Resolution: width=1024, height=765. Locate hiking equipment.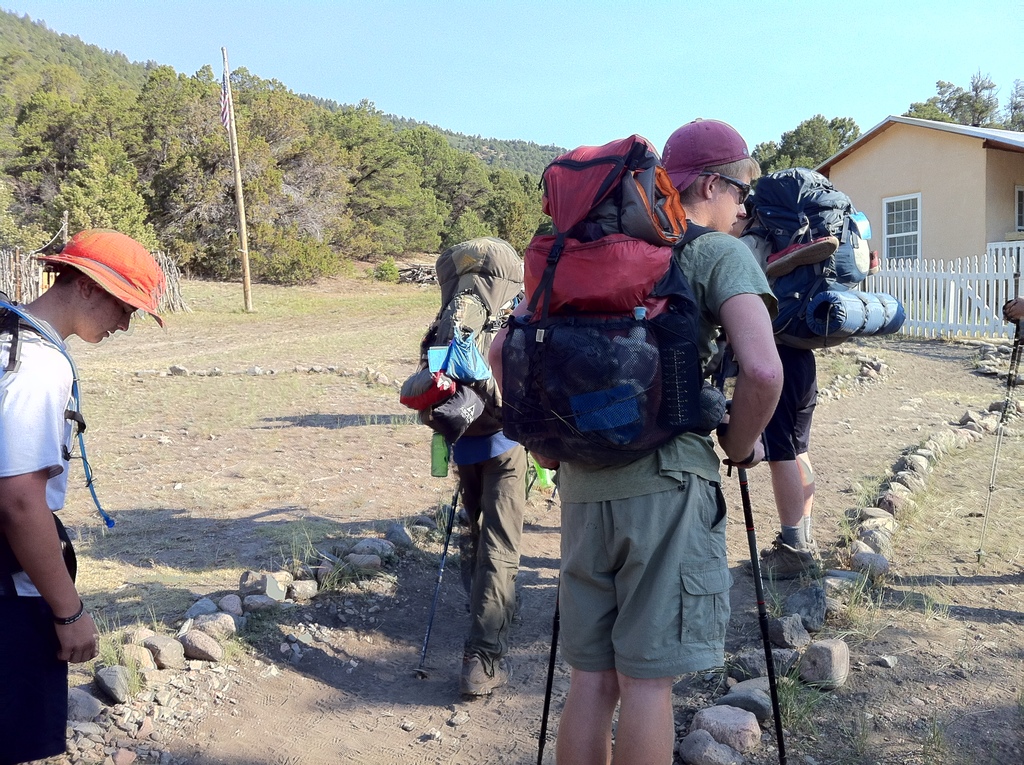
[392,235,528,446].
